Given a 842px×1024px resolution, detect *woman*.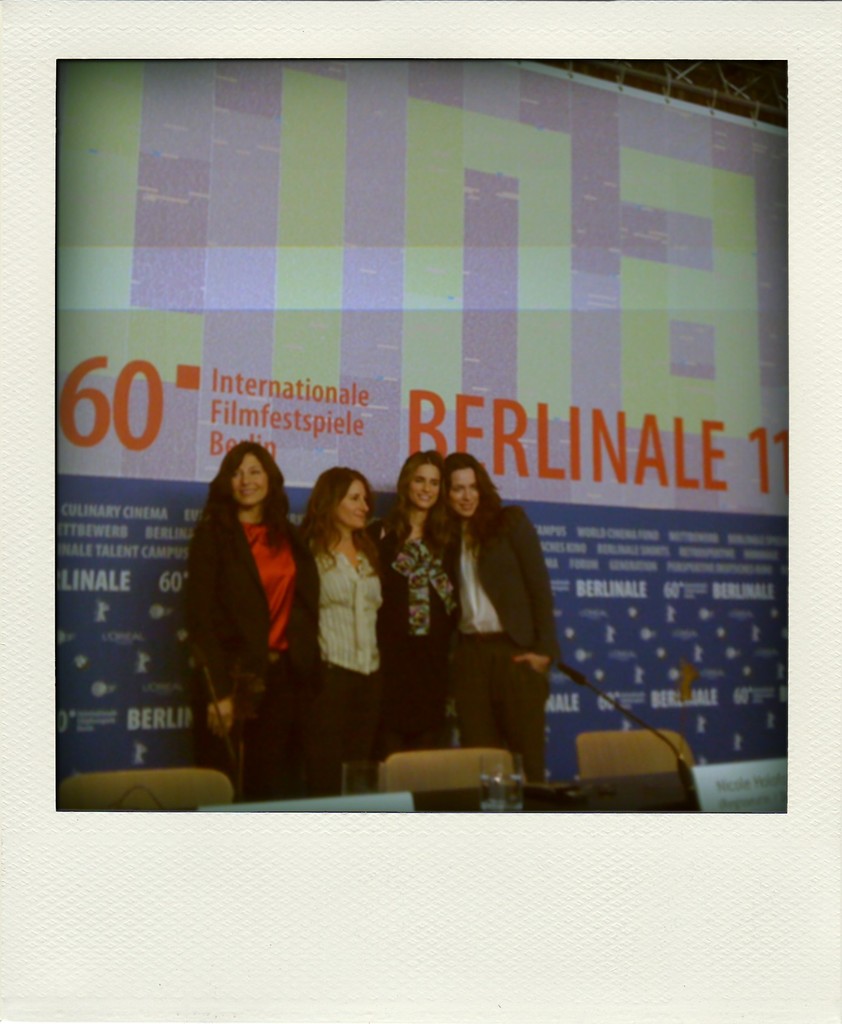
361/451/470/818.
